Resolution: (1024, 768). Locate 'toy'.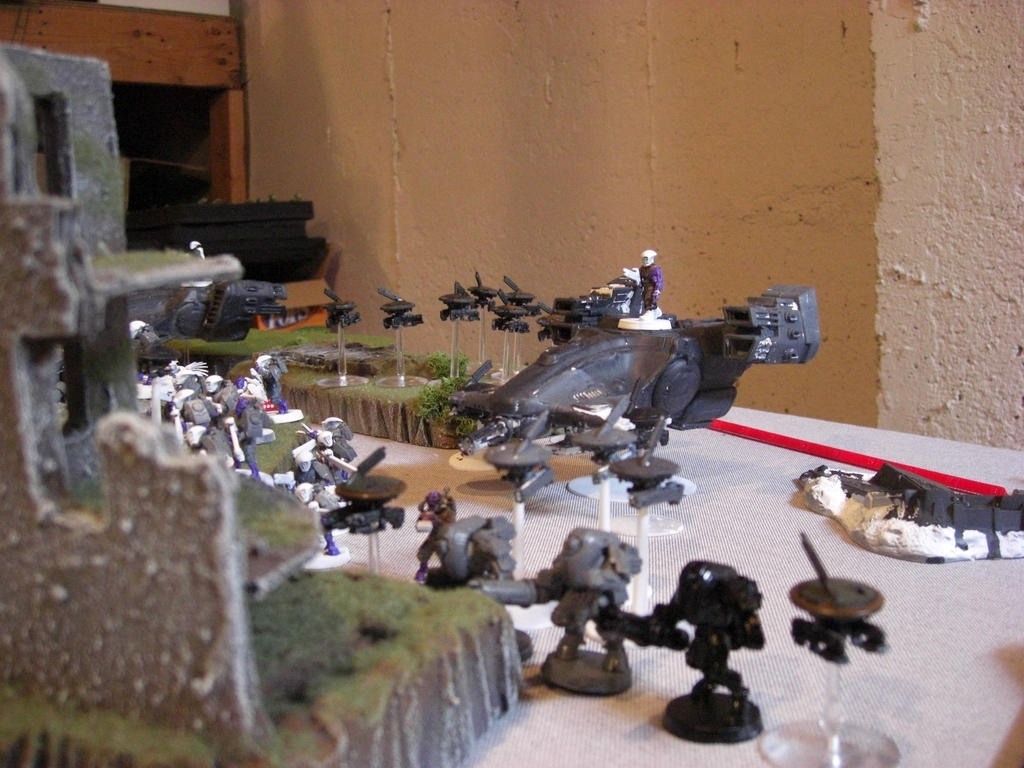
(x1=319, y1=447, x2=403, y2=574).
